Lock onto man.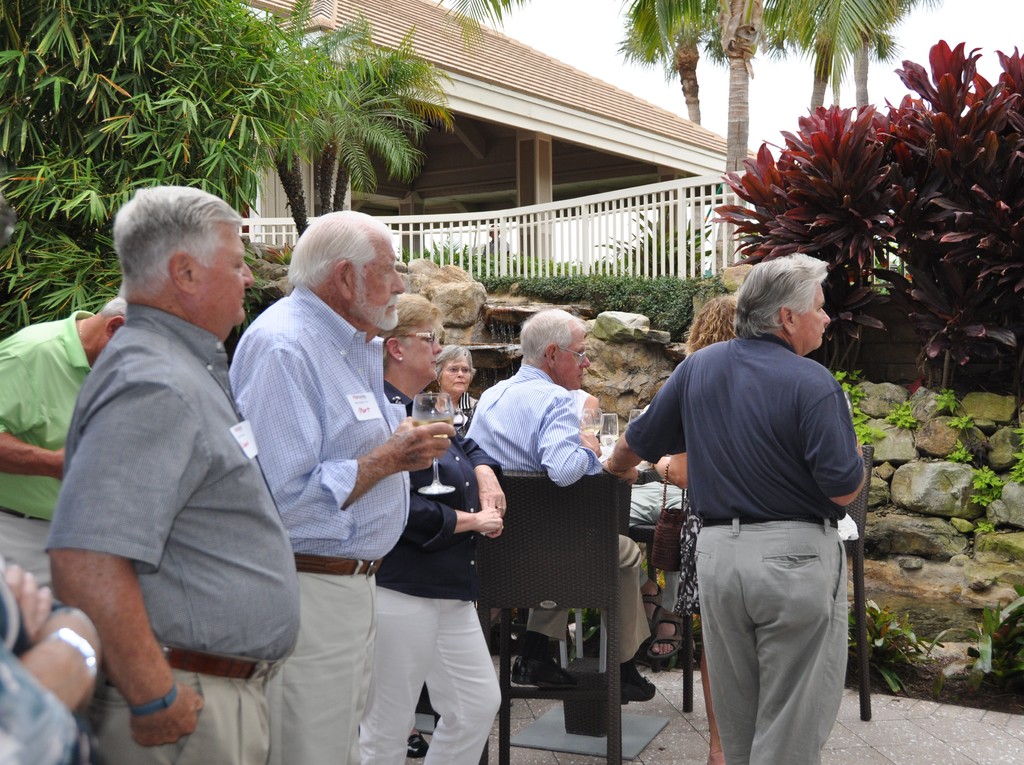
Locked: (left=0, top=276, right=145, bottom=609).
